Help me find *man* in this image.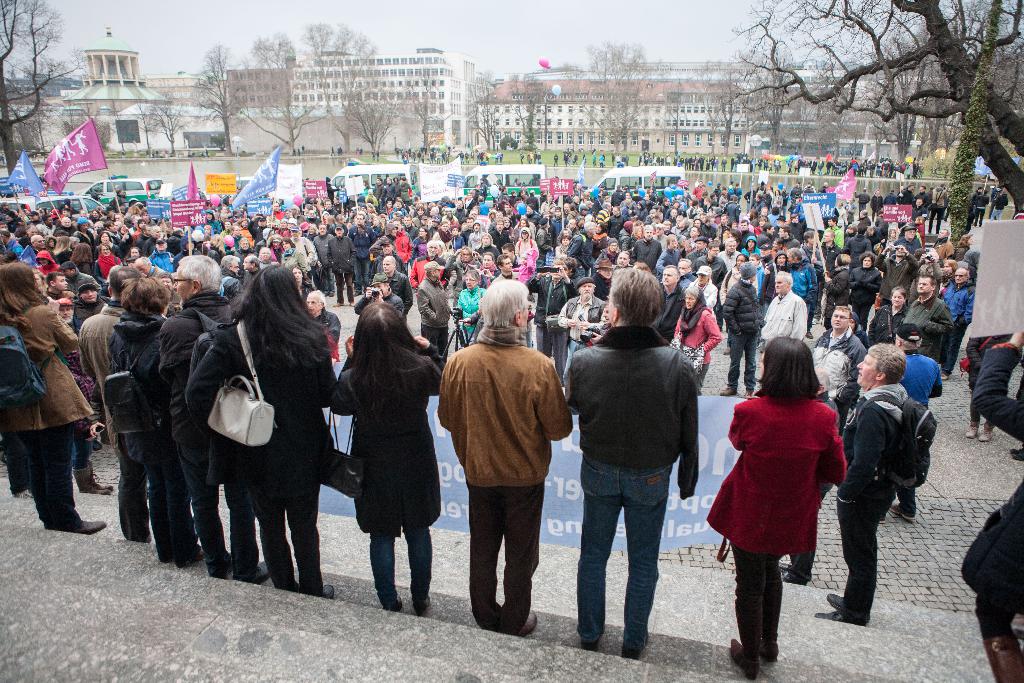
Found it: x1=610 y1=248 x2=634 y2=272.
